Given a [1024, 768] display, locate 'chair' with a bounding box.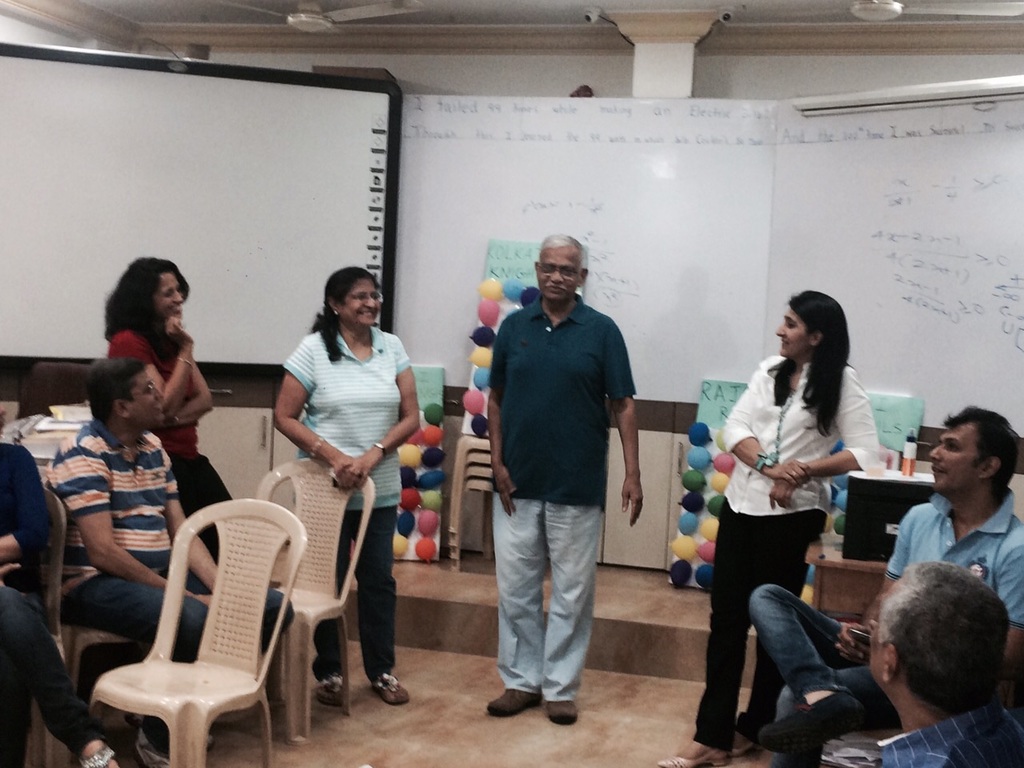
Located: locate(75, 499, 323, 767).
